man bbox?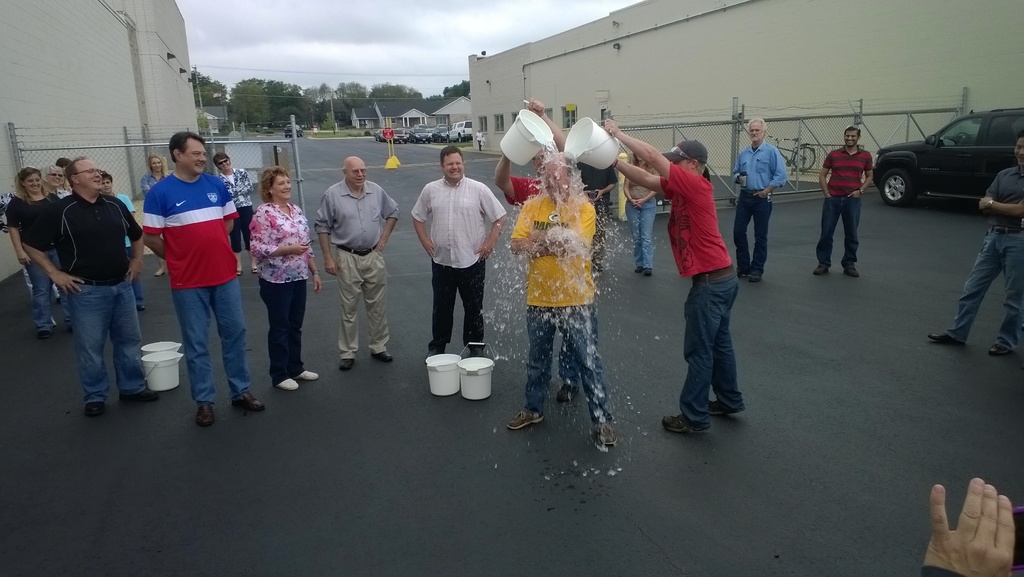
<bbox>20, 154, 160, 418</bbox>
